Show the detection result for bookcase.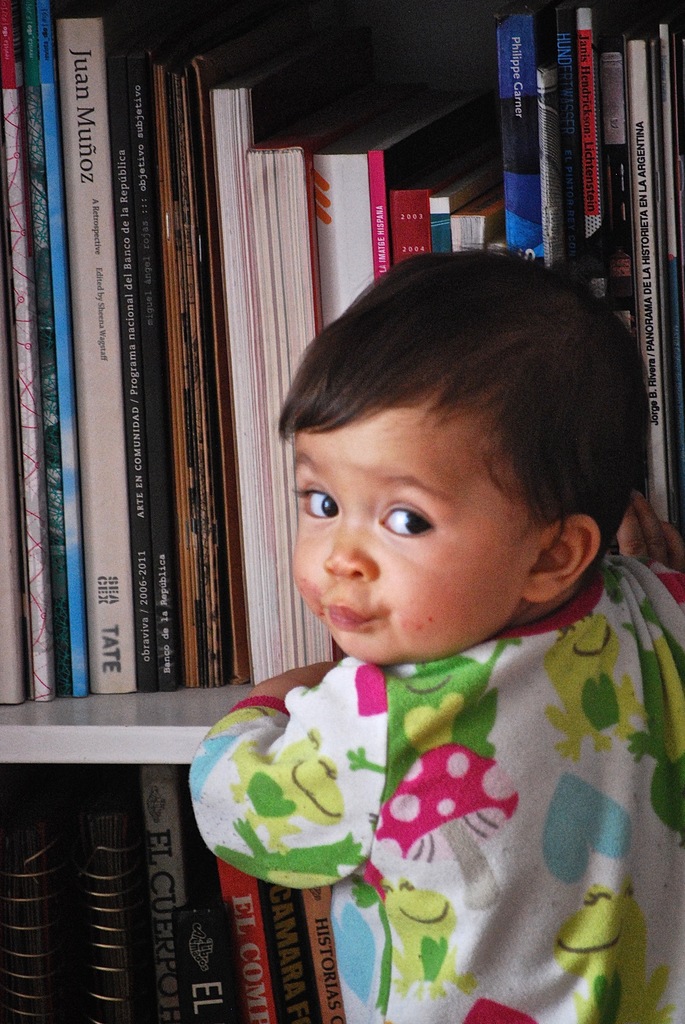
[x1=0, y1=0, x2=684, y2=1023].
